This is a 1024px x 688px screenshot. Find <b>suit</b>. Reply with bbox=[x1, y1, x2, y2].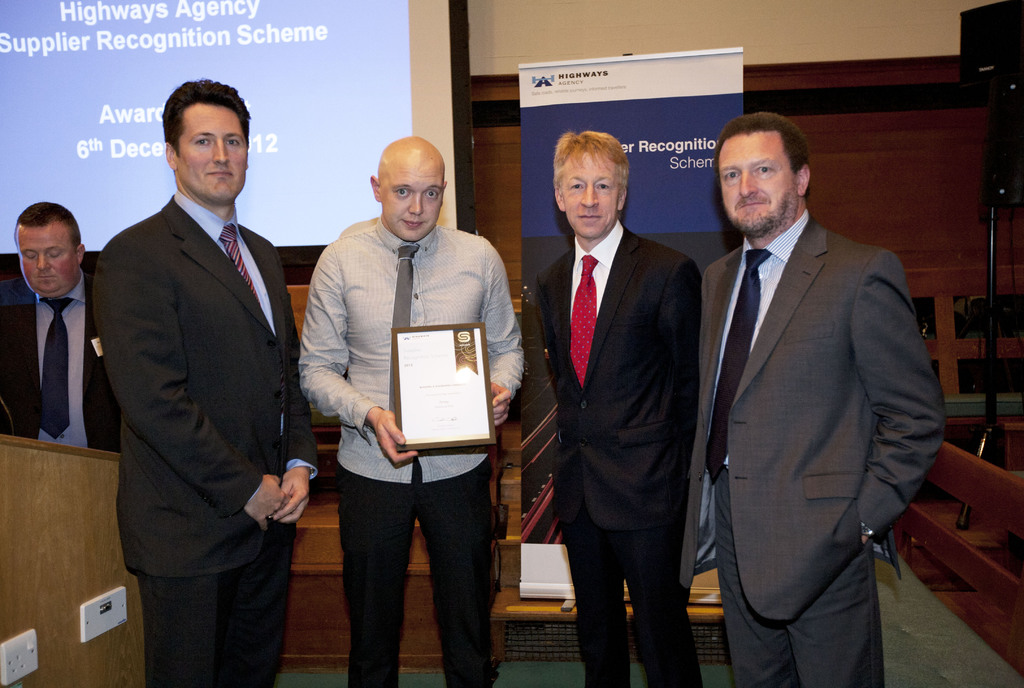
bbox=[0, 276, 121, 452].
